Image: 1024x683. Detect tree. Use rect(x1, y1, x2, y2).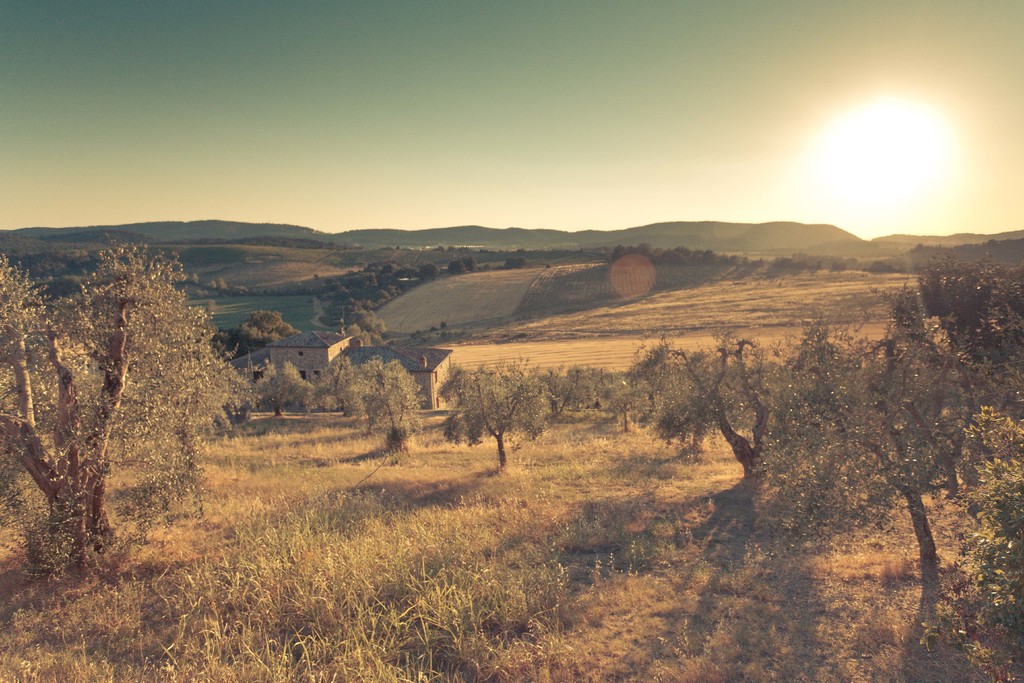
rect(342, 355, 396, 431).
